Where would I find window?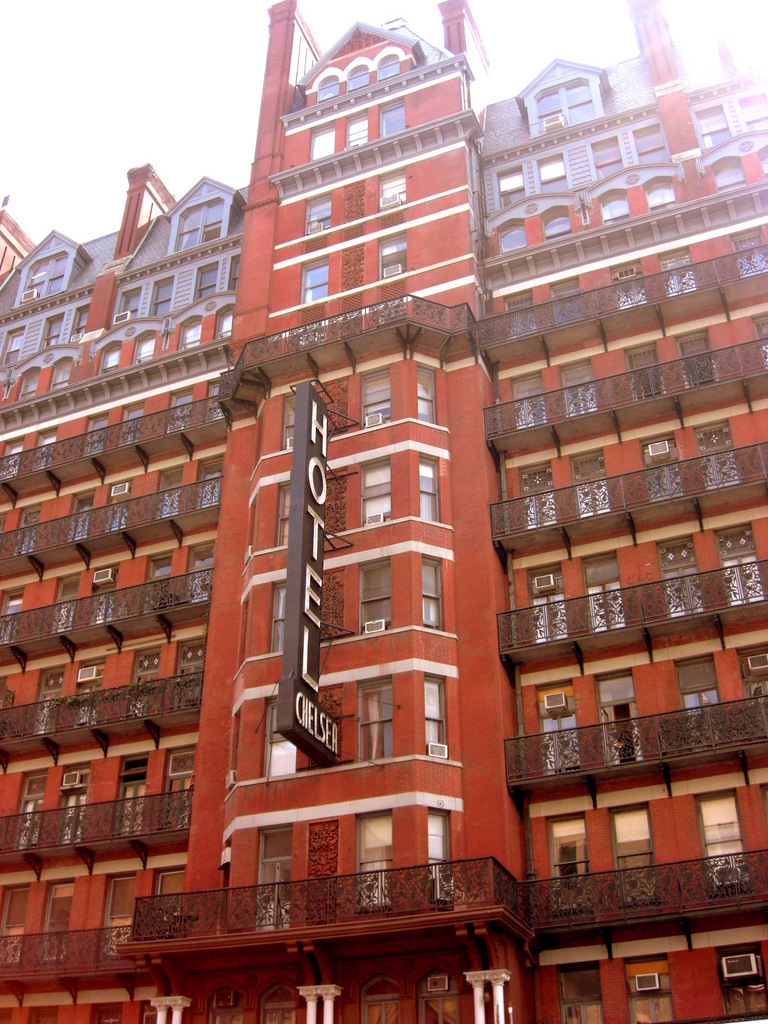
At bbox=[114, 401, 145, 441].
